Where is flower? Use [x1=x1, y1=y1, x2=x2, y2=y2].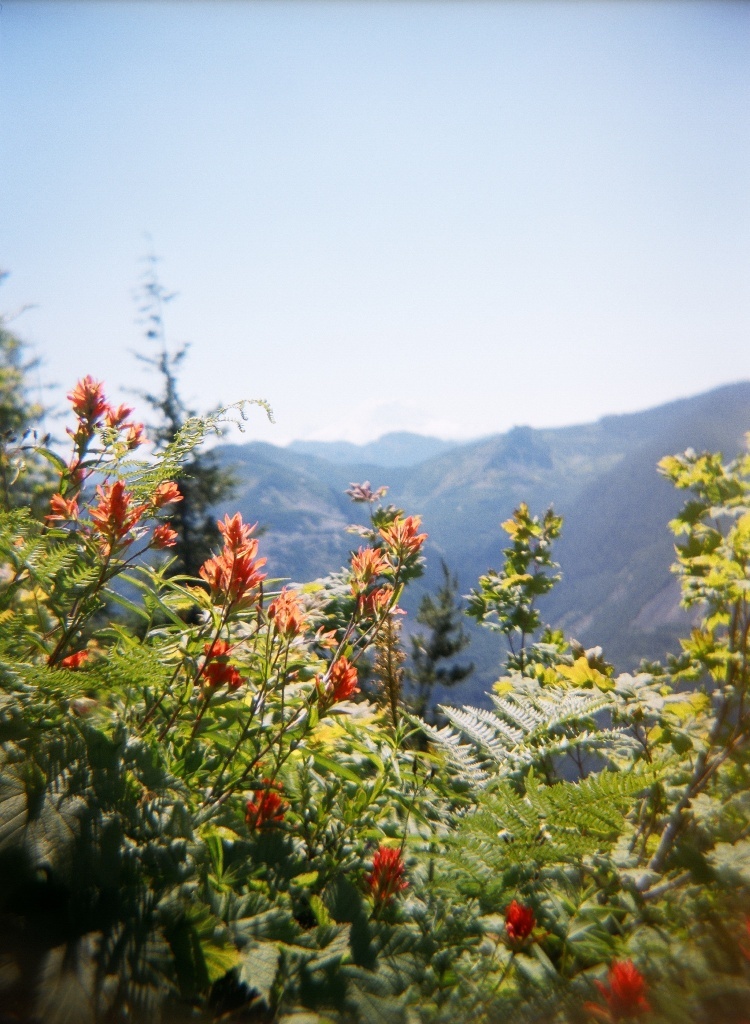
[x1=85, y1=483, x2=147, y2=547].
